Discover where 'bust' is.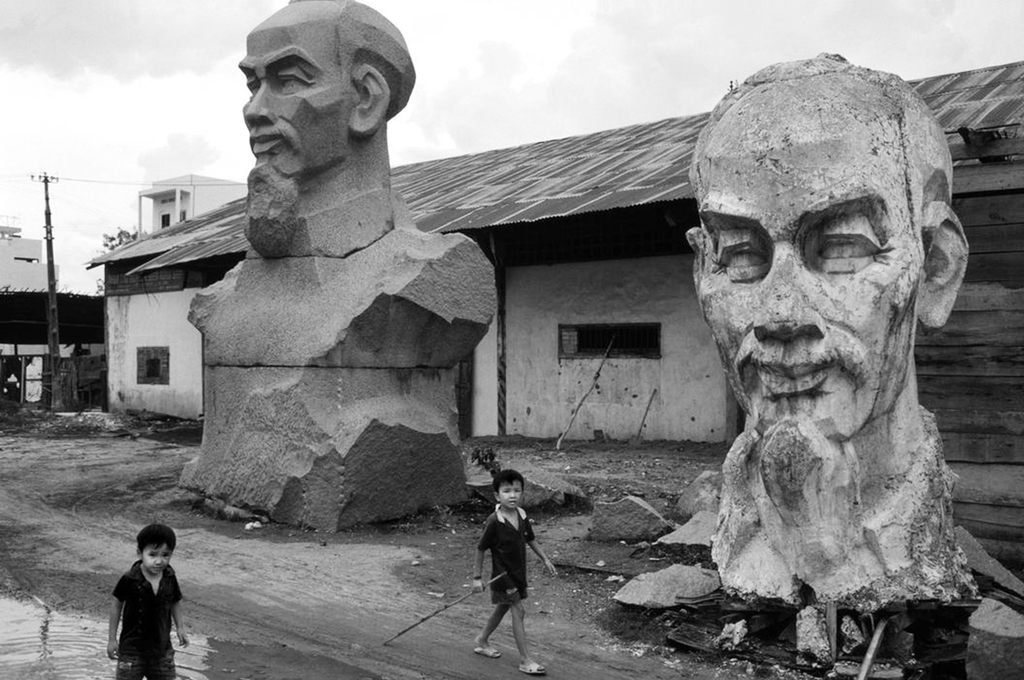
Discovered at left=681, top=59, right=974, bottom=614.
